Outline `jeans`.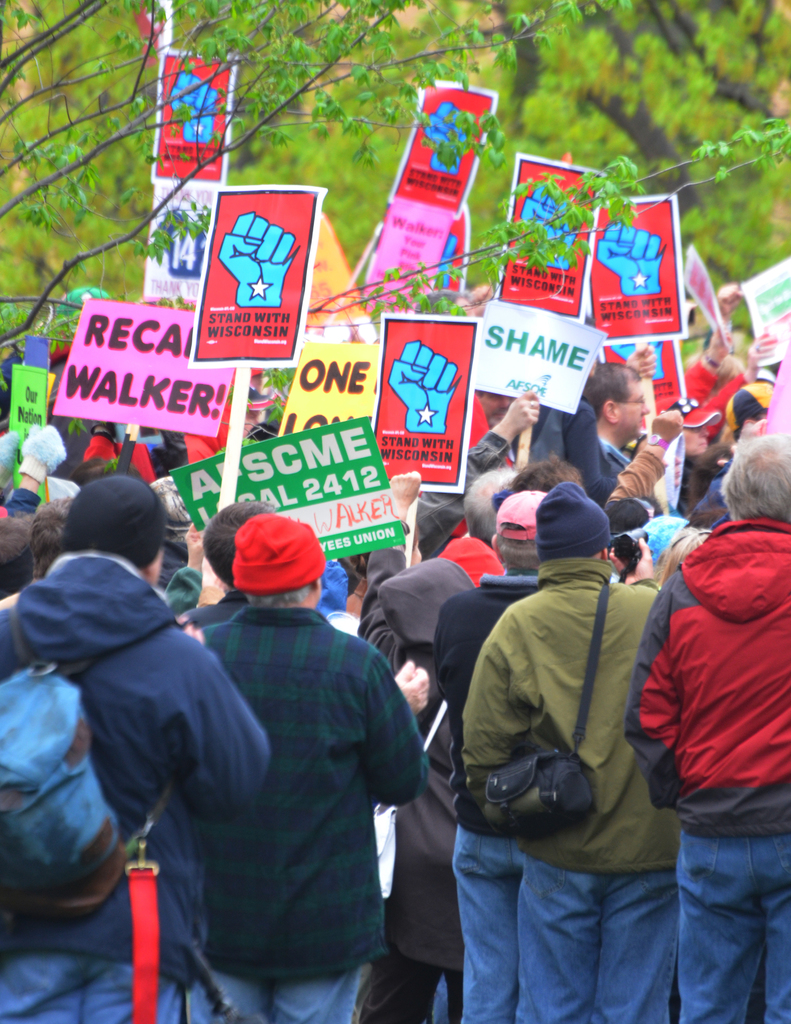
Outline: <bbox>194, 973, 364, 1023</bbox>.
